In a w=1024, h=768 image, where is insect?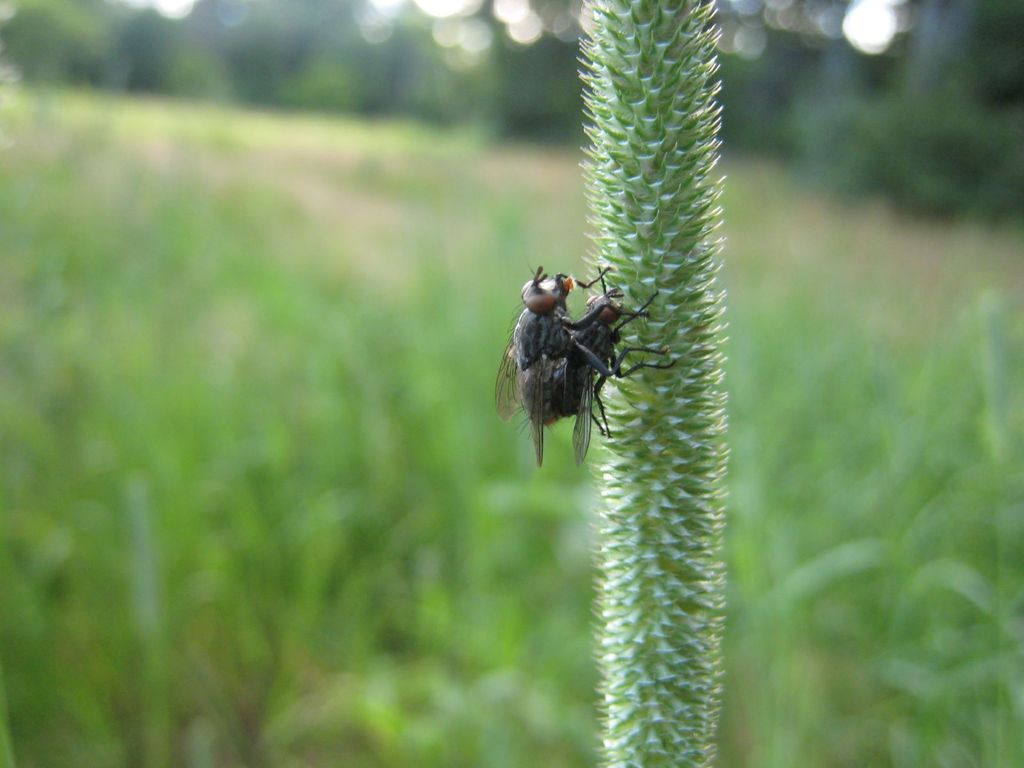
bbox=[571, 266, 684, 459].
